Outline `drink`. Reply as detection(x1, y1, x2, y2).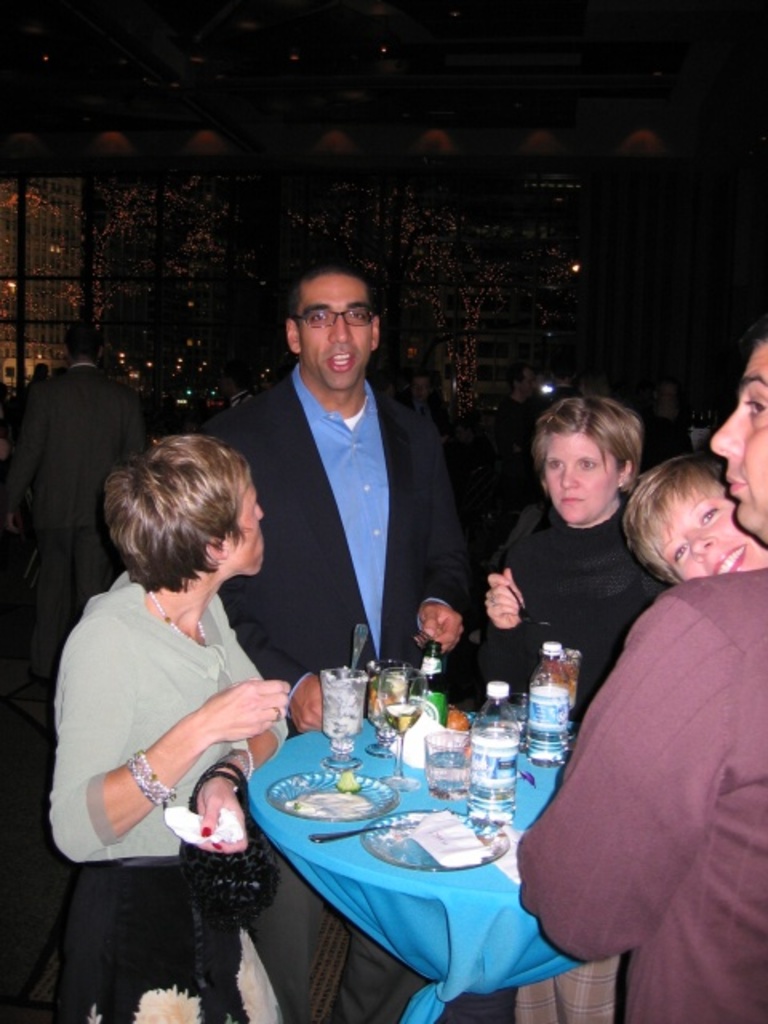
detection(530, 642, 568, 766).
